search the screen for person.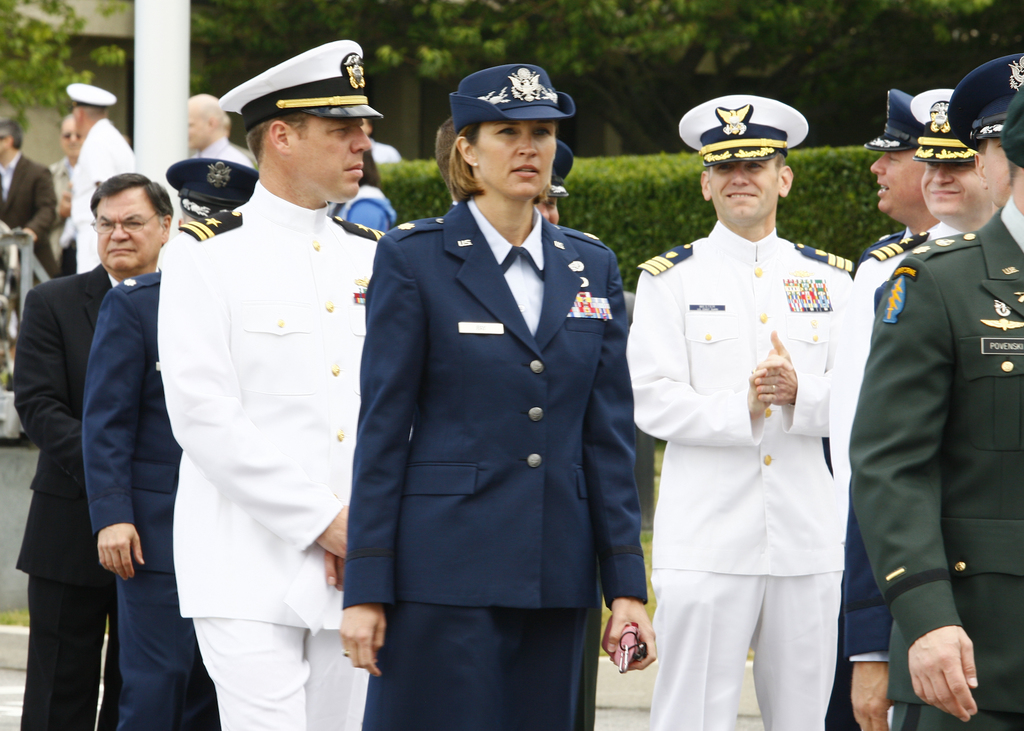
Found at 58/80/139/276.
